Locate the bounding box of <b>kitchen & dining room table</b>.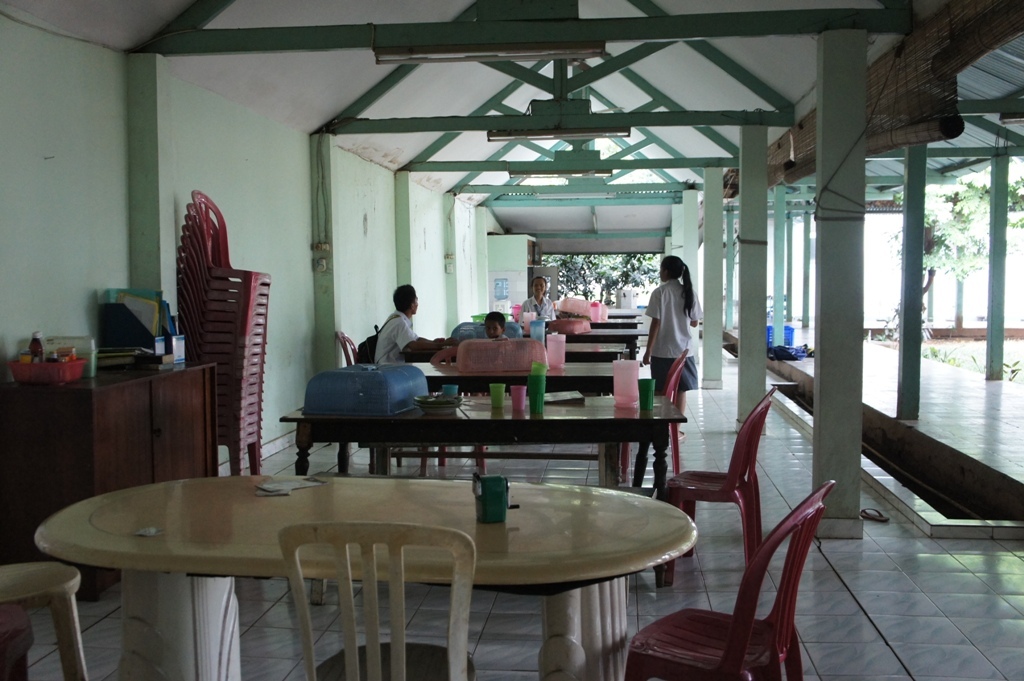
Bounding box: detection(150, 402, 694, 650).
